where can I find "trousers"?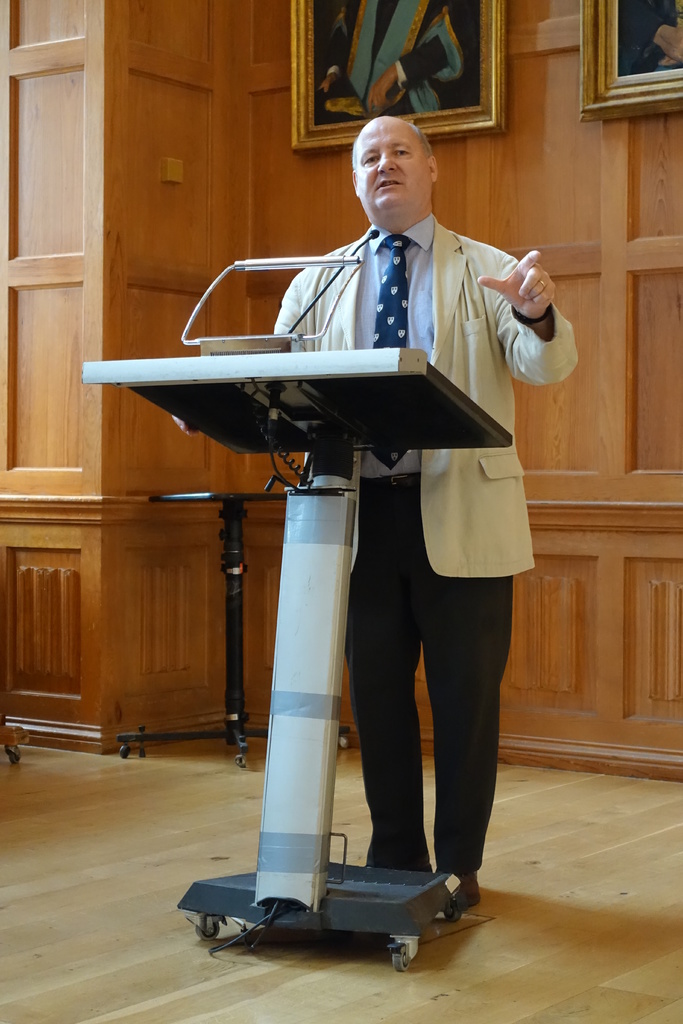
You can find it at rect(339, 475, 519, 876).
